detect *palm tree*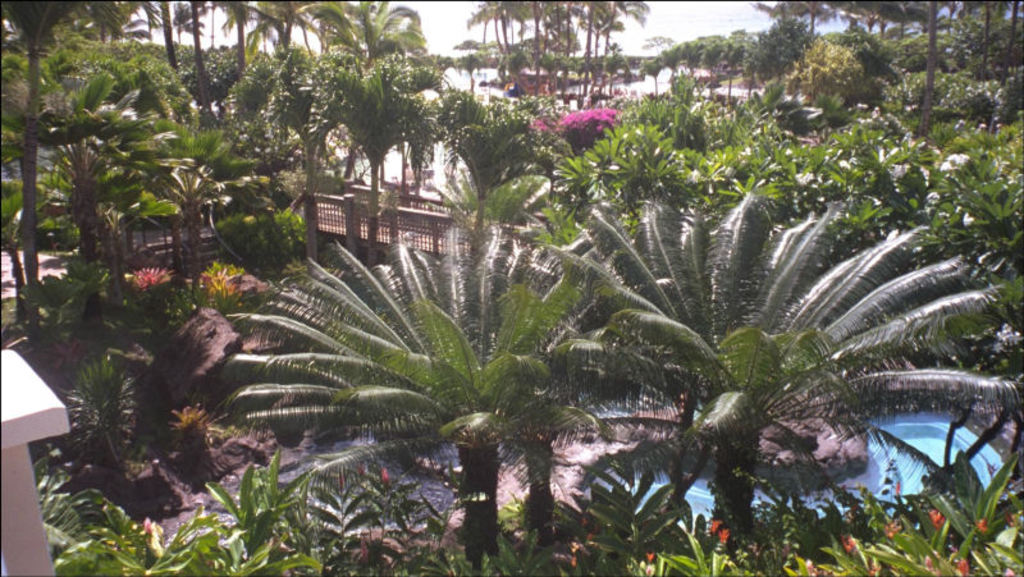
Rect(749, 125, 810, 161)
